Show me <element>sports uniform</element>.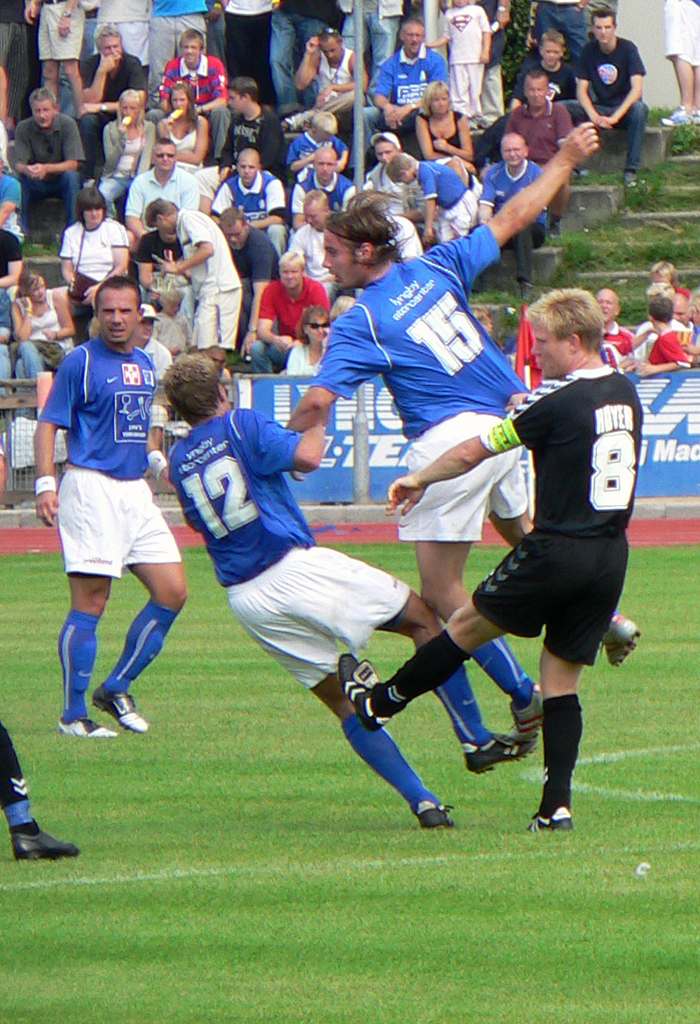
<element>sports uniform</element> is here: 36/258/194/733.
